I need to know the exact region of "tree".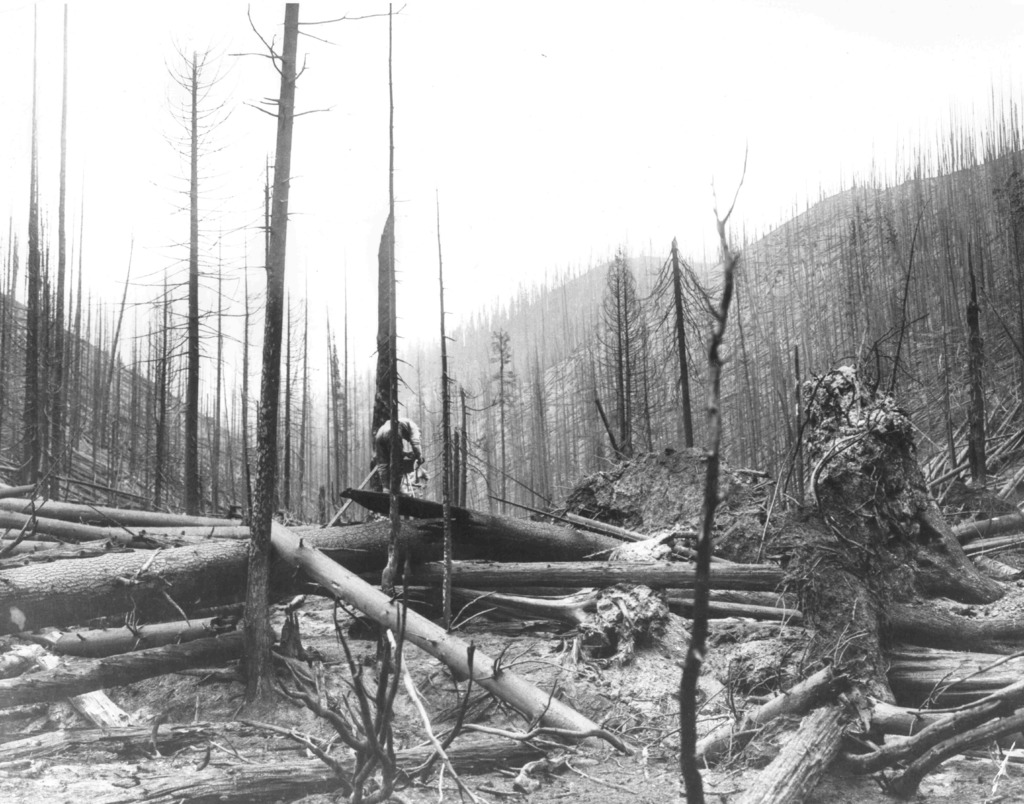
Region: (left=479, top=334, right=563, bottom=553).
